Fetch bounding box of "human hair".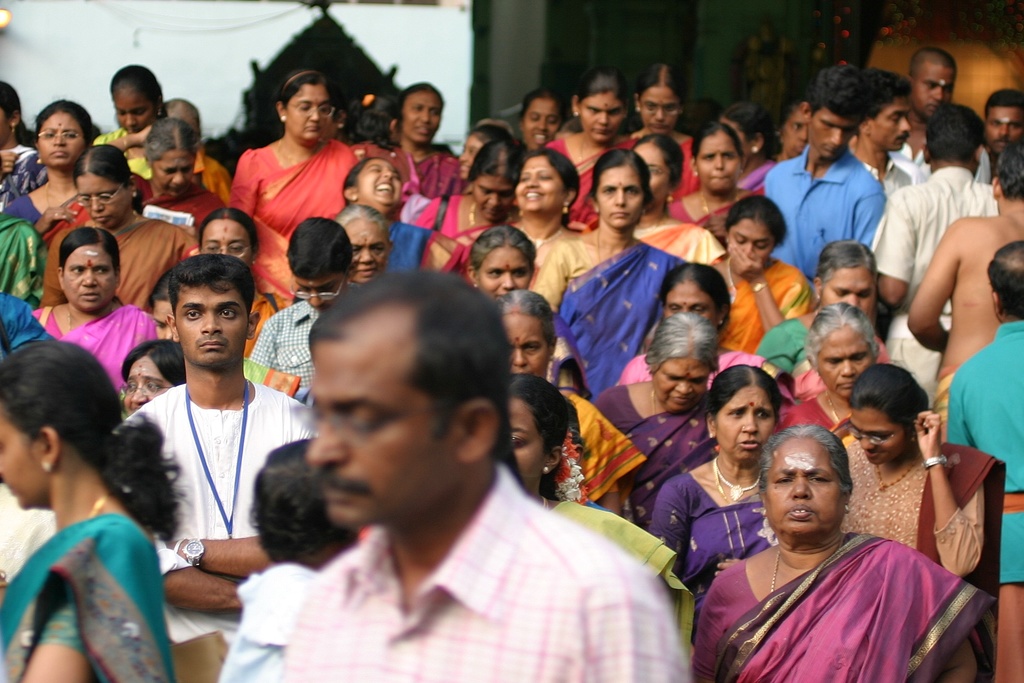
Bbox: {"left": 462, "top": 120, "right": 509, "bottom": 143}.
